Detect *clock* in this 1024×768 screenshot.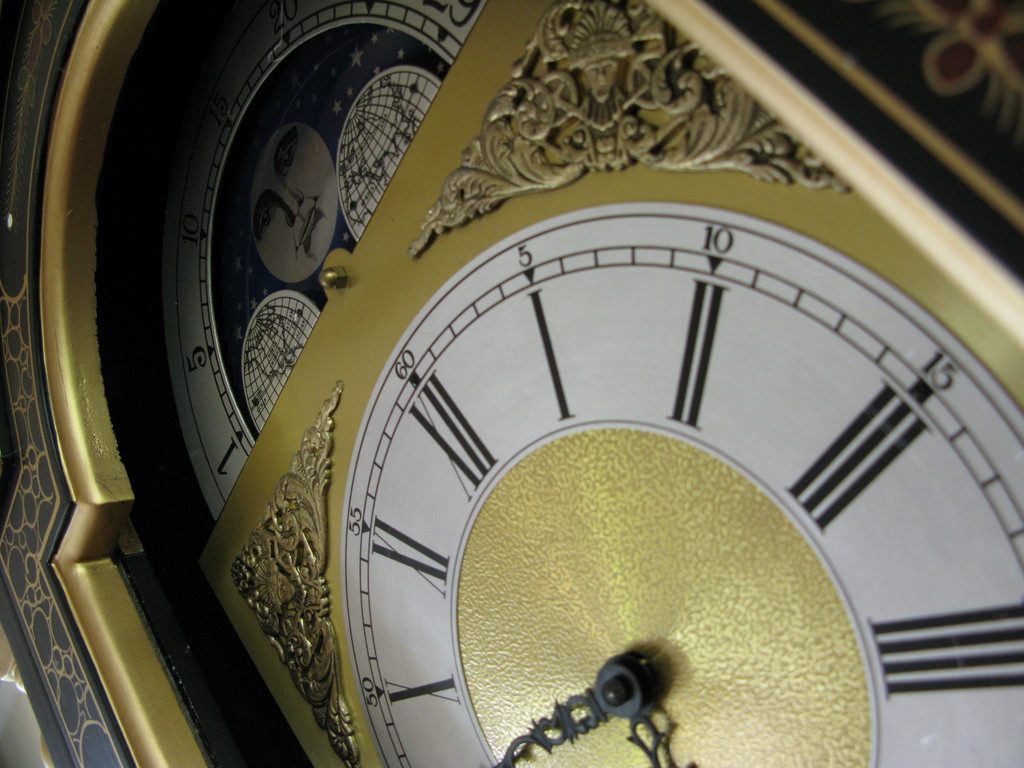
Detection: x1=193 y1=0 x2=1023 y2=765.
